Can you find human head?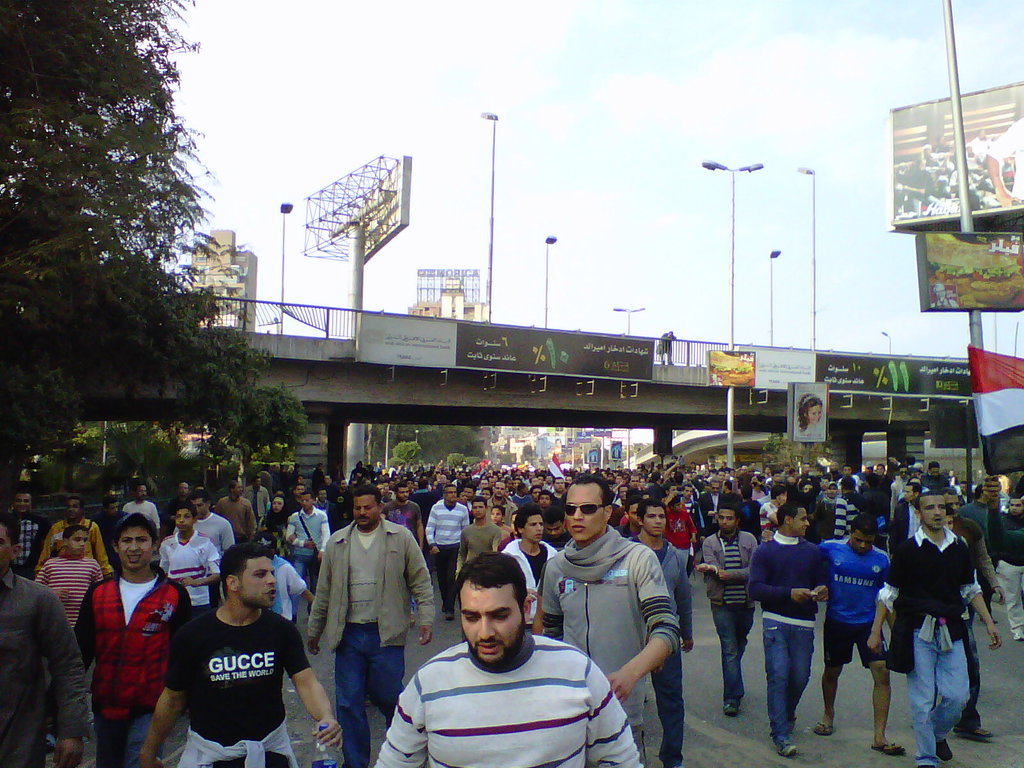
Yes, bounding box: region(293, 482, 307, 498).
